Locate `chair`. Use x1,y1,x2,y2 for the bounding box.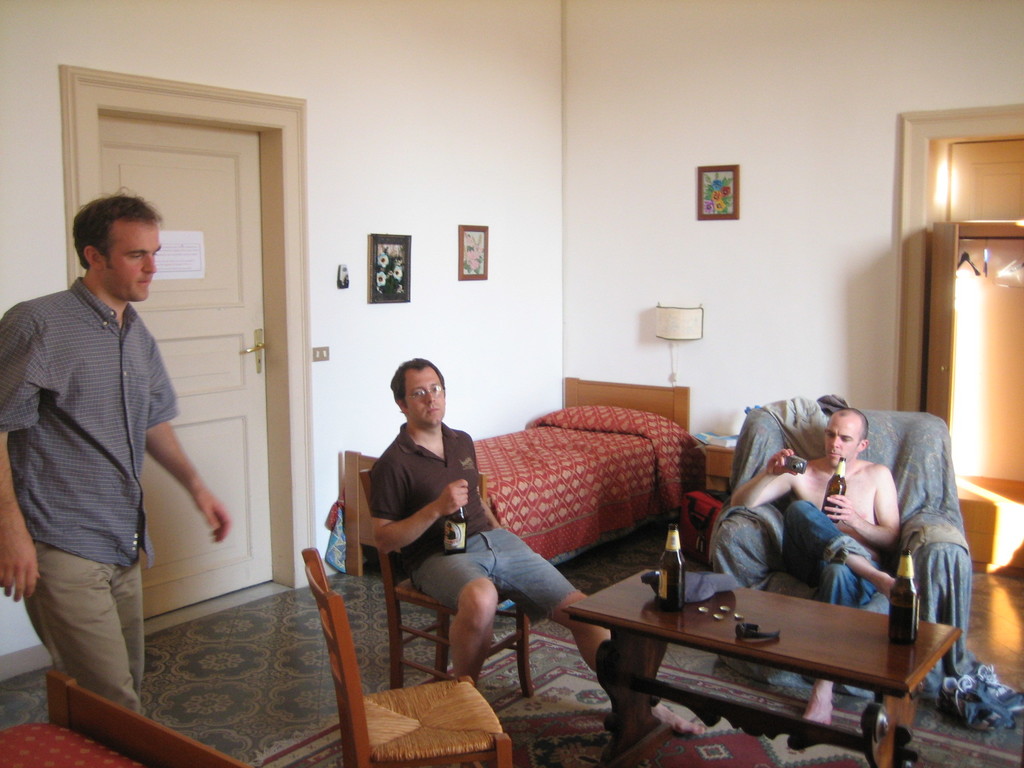
300,544,514,767.
